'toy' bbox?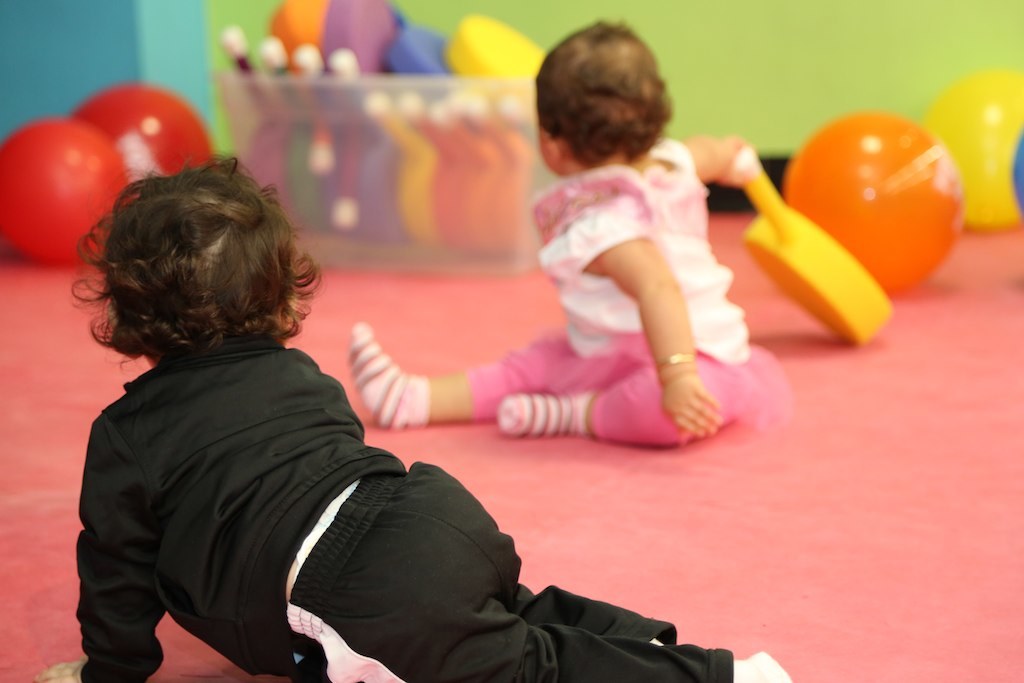
crop(734, 144, 889, 344)
